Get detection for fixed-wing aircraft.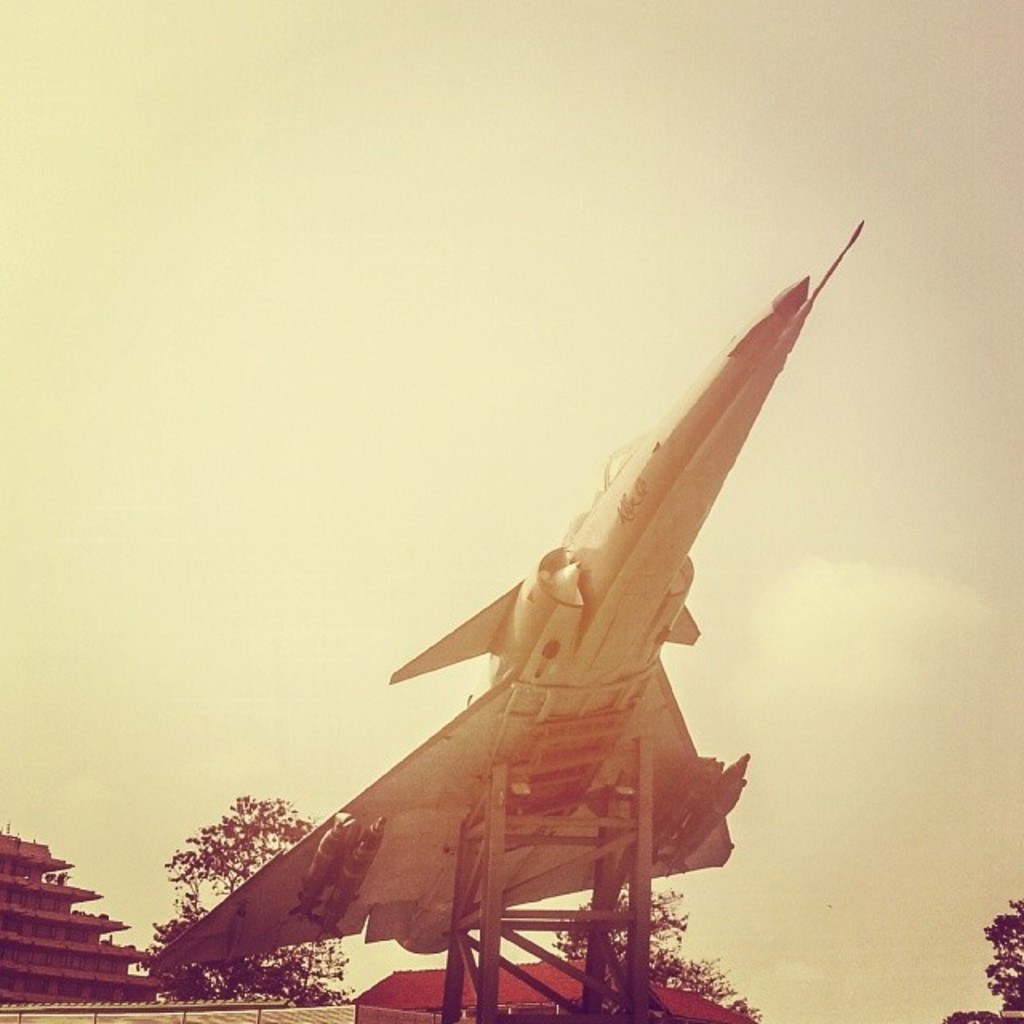
Detection: crop(162, 203, 864, 971).
